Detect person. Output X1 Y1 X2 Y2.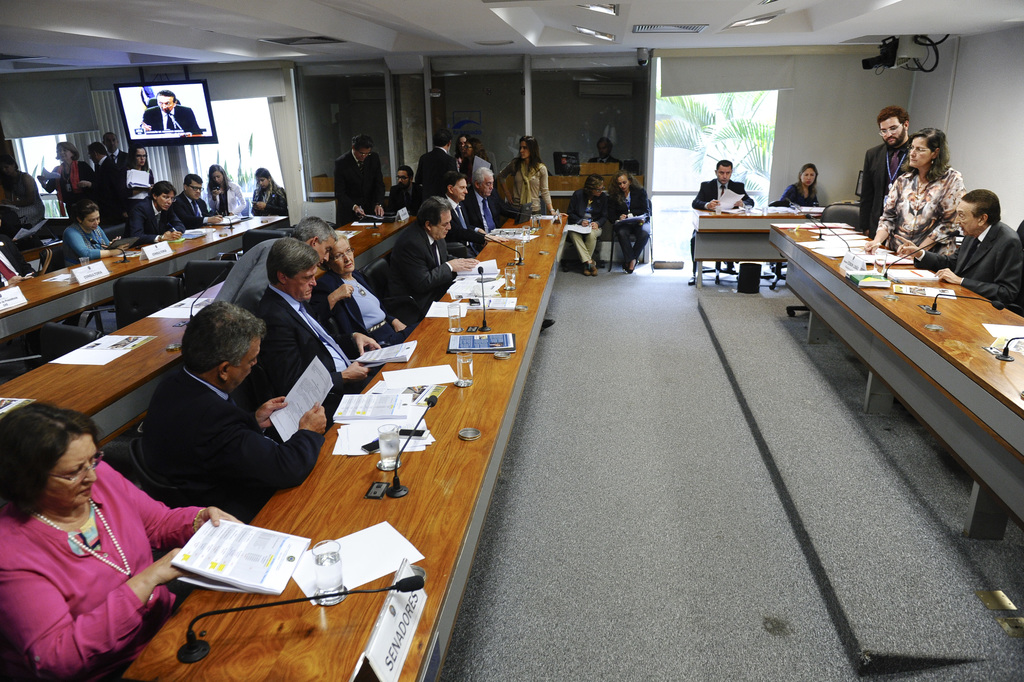
864 124 959 272.
